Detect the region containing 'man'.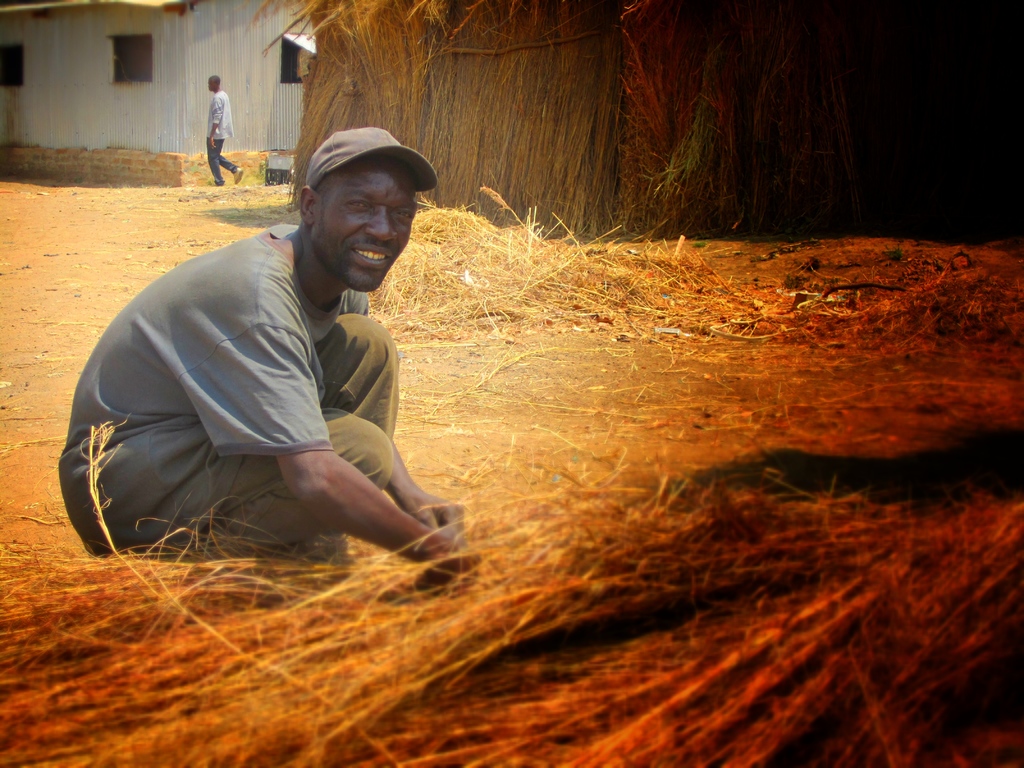
(209,78,235,182).
